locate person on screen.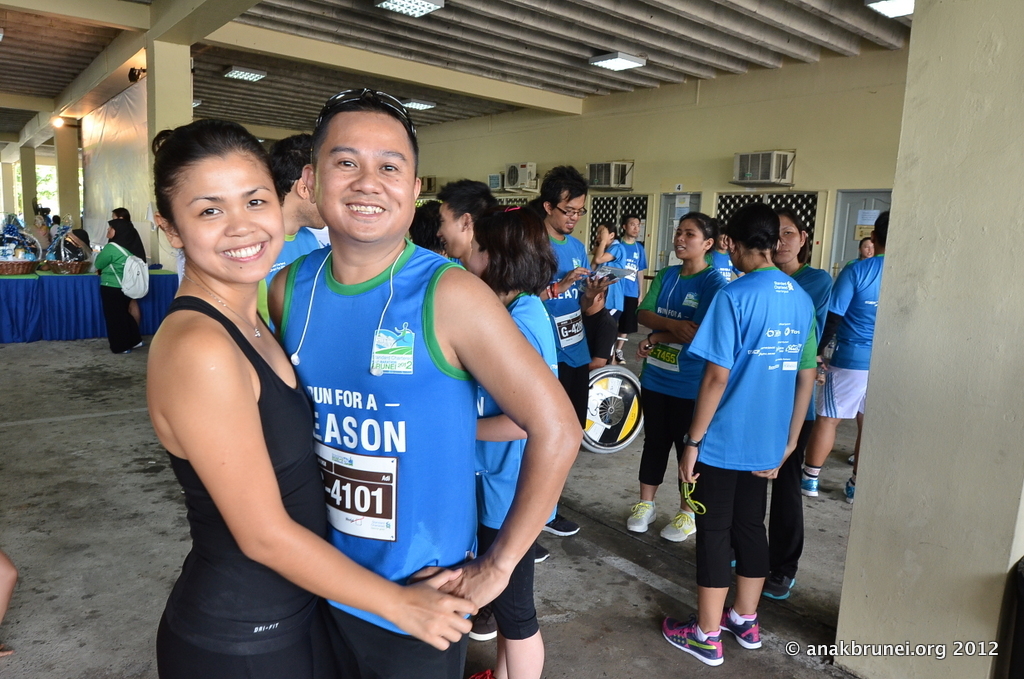
On screen at <box>585,217,634,368</box>.
